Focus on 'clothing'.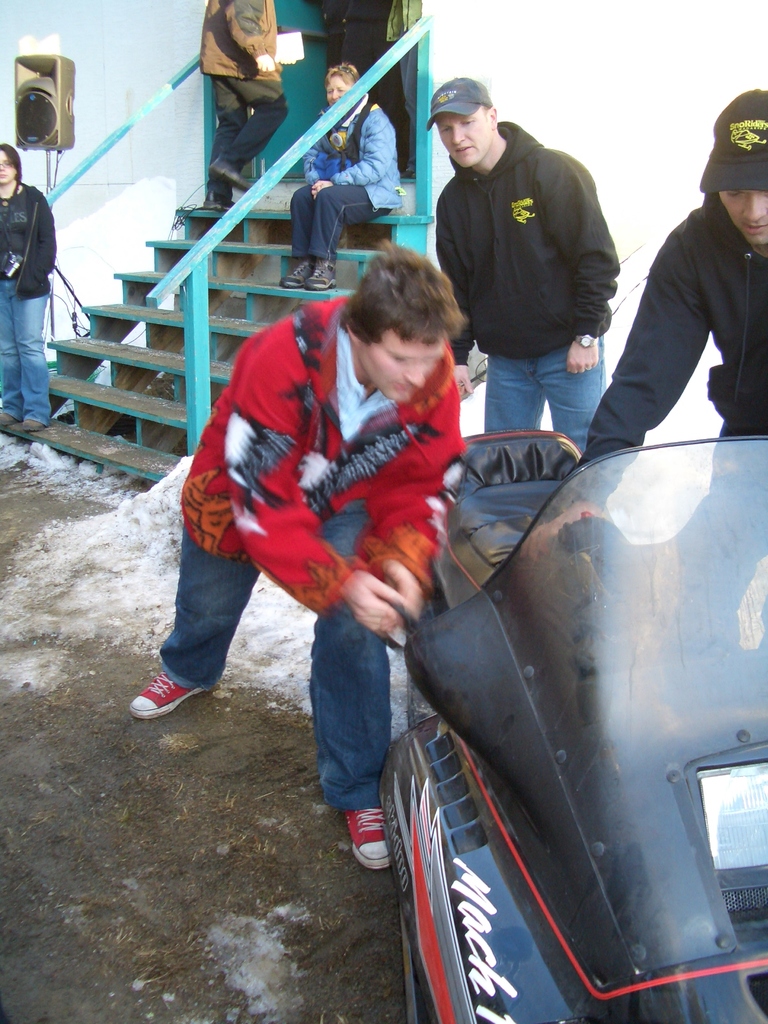
Focused at left=203, top=0, right=292, bottom=202.
